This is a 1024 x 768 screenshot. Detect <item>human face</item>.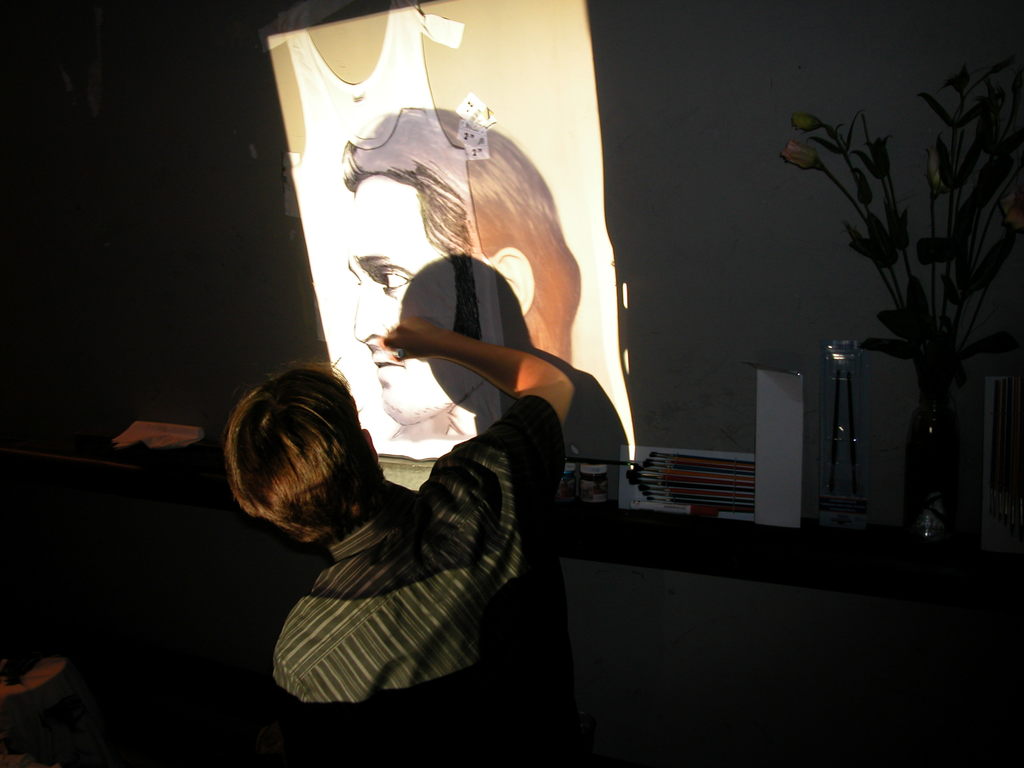
<bbox>344, 179, 479, 424</bbox>.
